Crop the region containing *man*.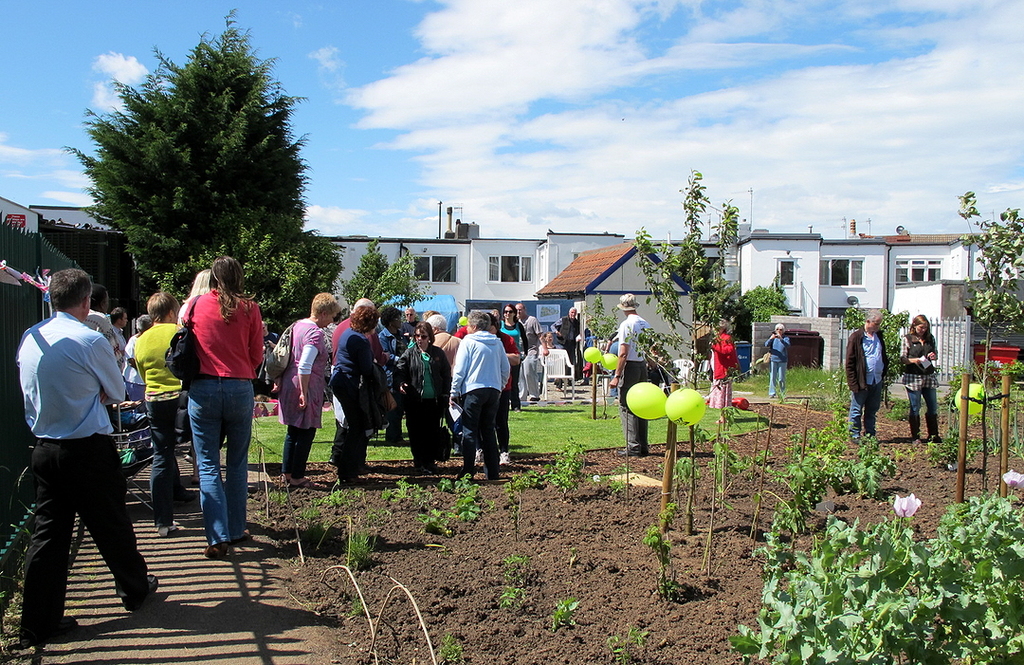
Crop region: crop(516, 296, 559, 412).
